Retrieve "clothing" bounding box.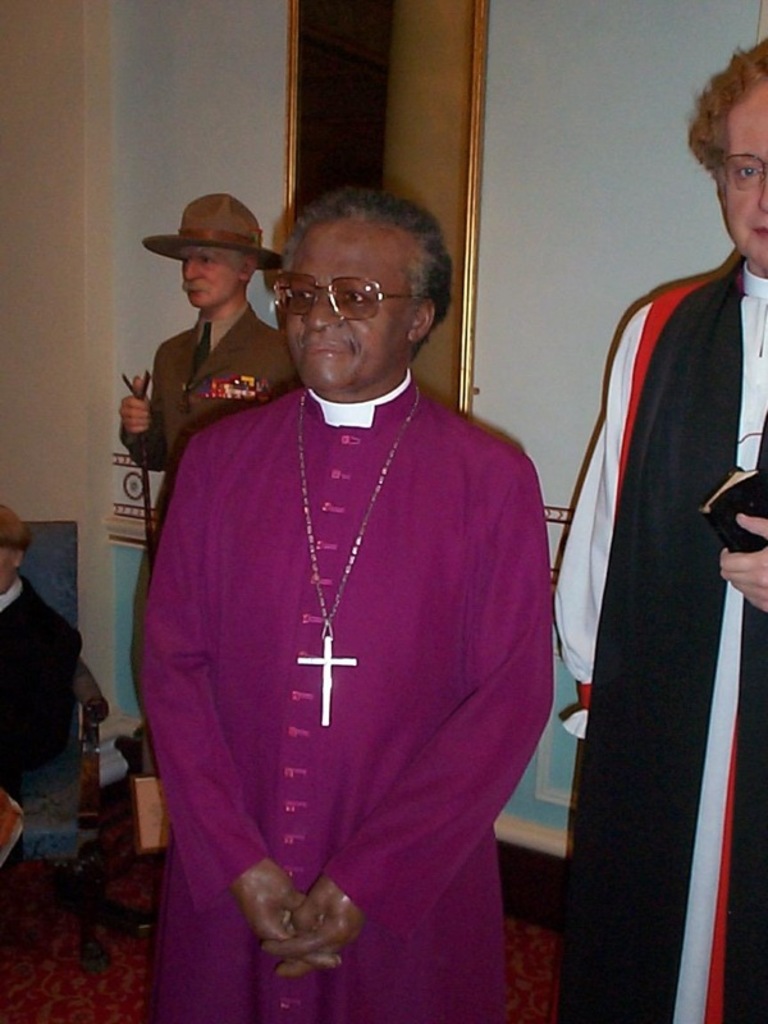
Bounding box: bbox=[0, 573, 82, 782].
